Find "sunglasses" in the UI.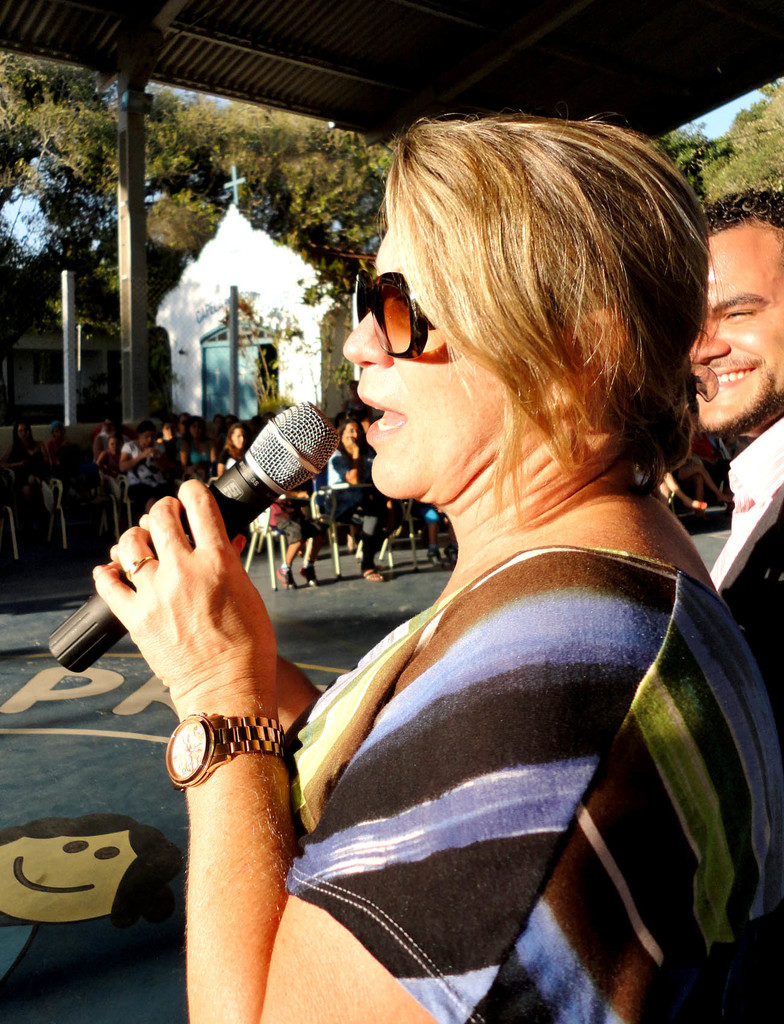
UI element at Rect(358, 273, 430, 354).
